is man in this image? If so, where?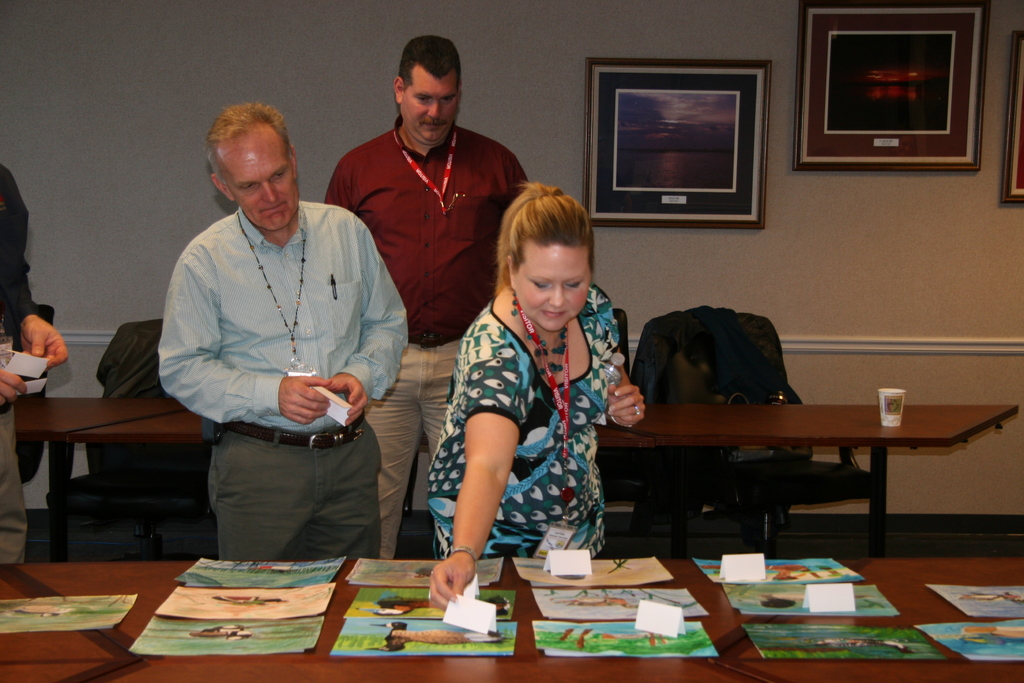
Yes, at crop(147, 93, 406, 598).
